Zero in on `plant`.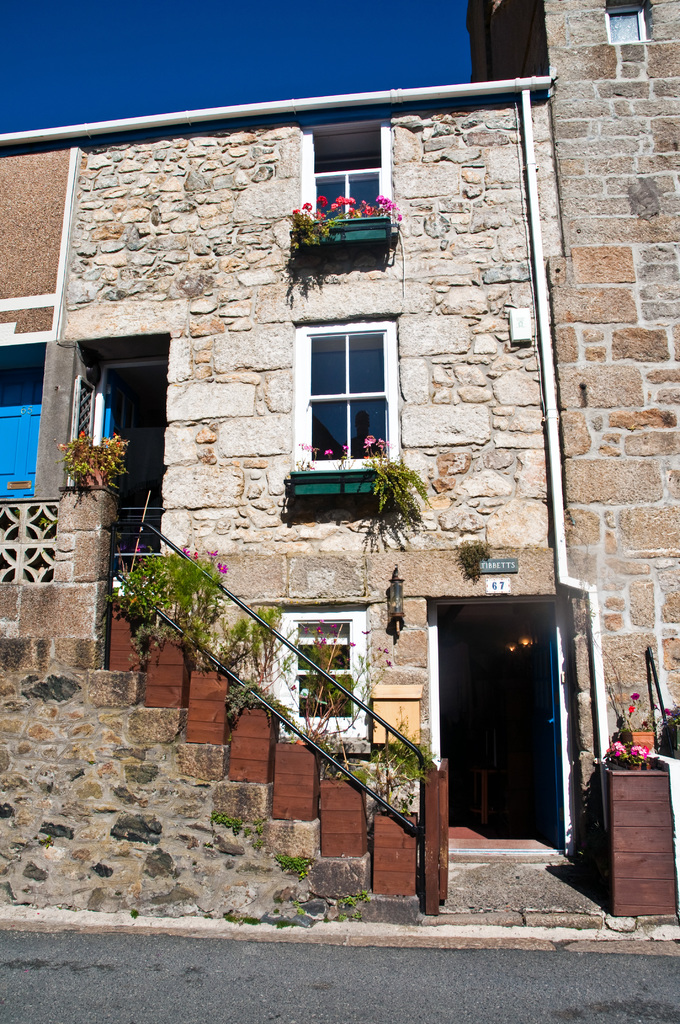
Zeroed in: {"x1": 334, "y1": 893, "x2": 360, "y2": 923}.
